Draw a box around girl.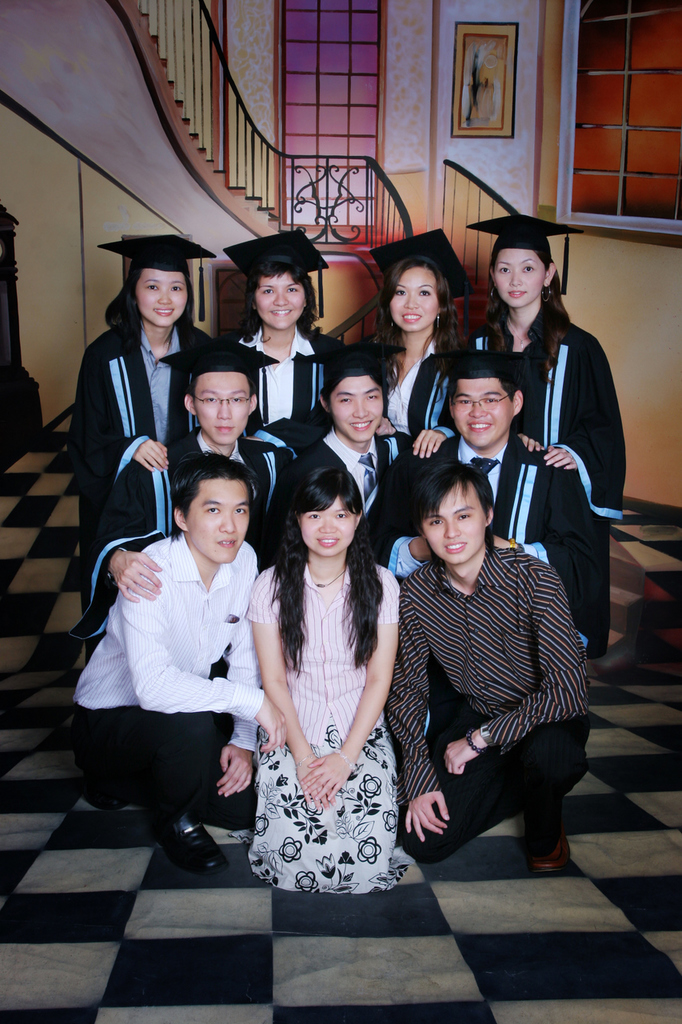
box=[236, 452, 405, 890].
